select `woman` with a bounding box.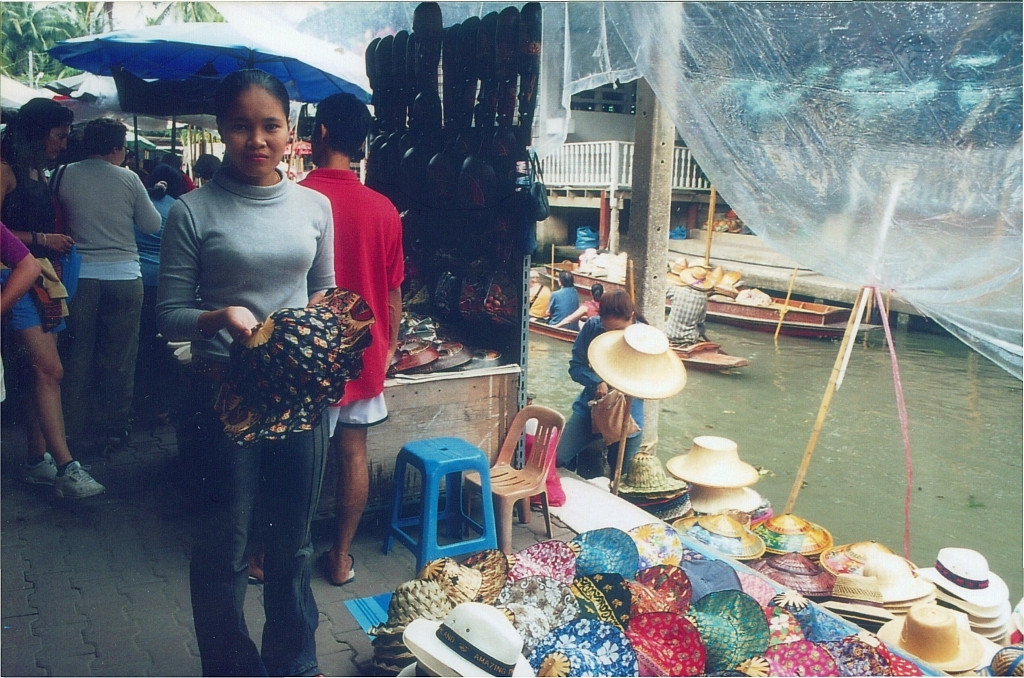
x1=0 y1=99 x2=104 y2=498.
